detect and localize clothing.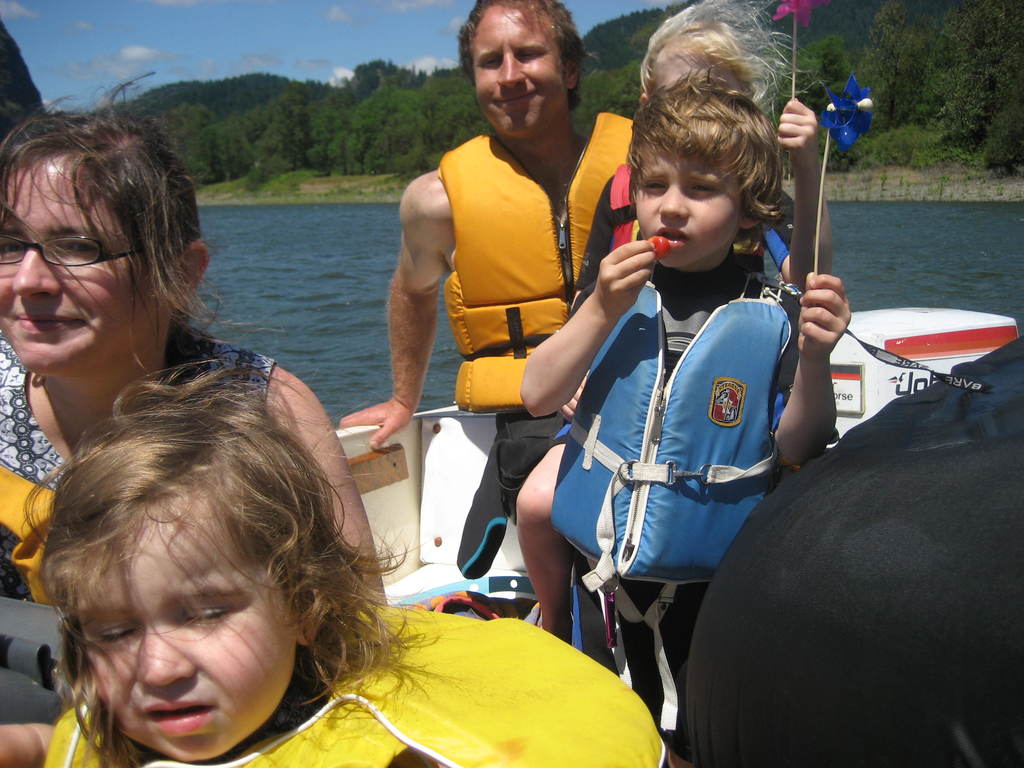
Localized at detection(417, 77, 603, 415).
